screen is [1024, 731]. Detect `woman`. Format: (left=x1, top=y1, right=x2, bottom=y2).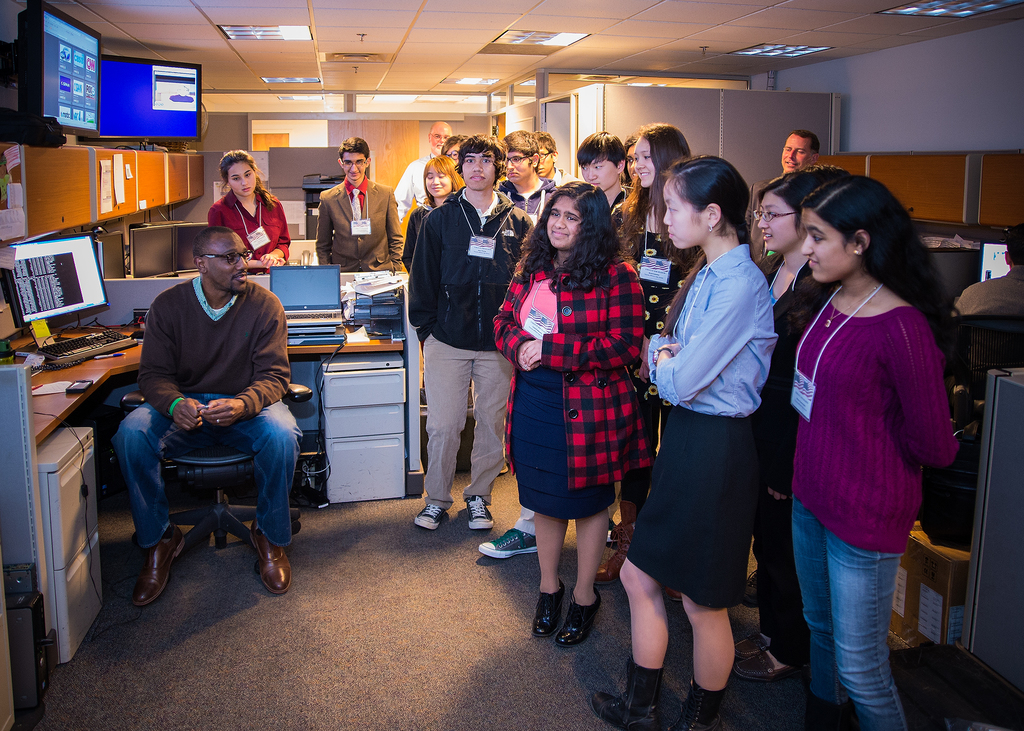
(left=206, top=147, right=292, bottom=275).
